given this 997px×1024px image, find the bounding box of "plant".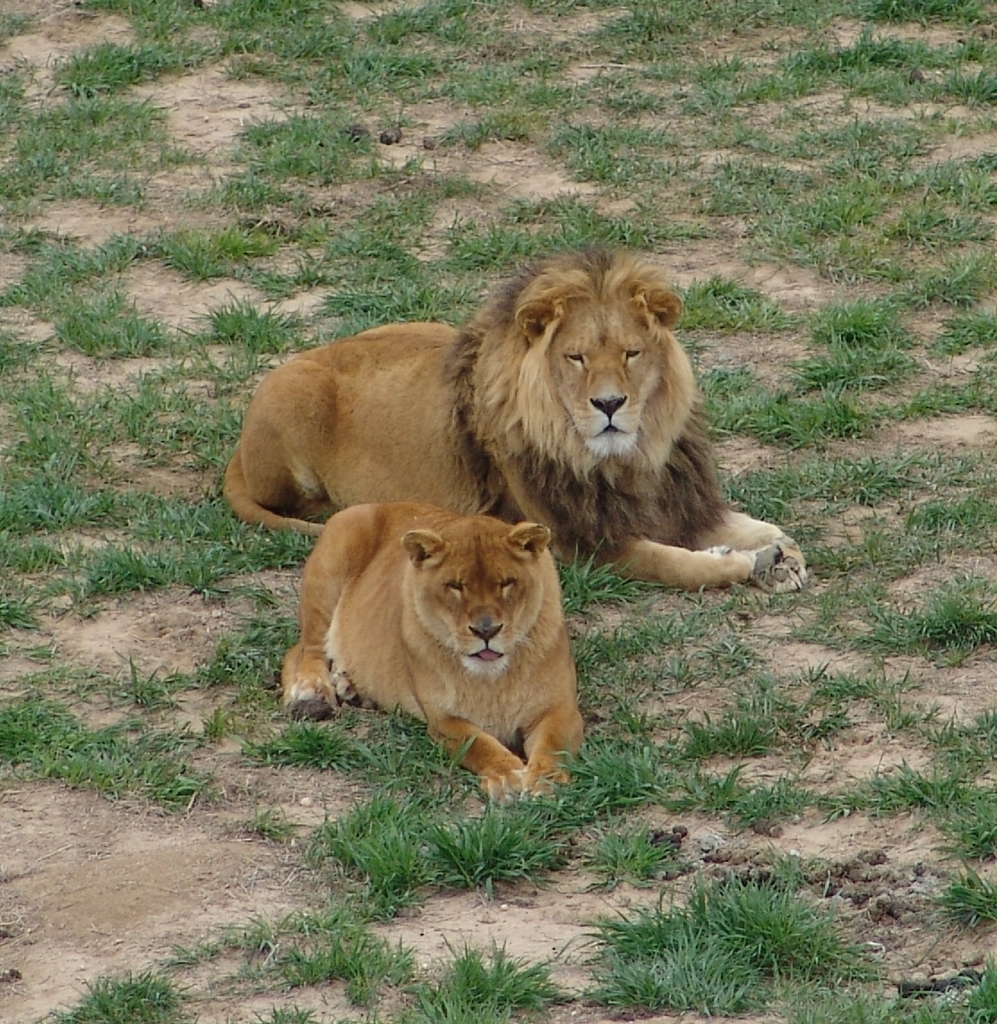
[445, 42, 563, 113].
